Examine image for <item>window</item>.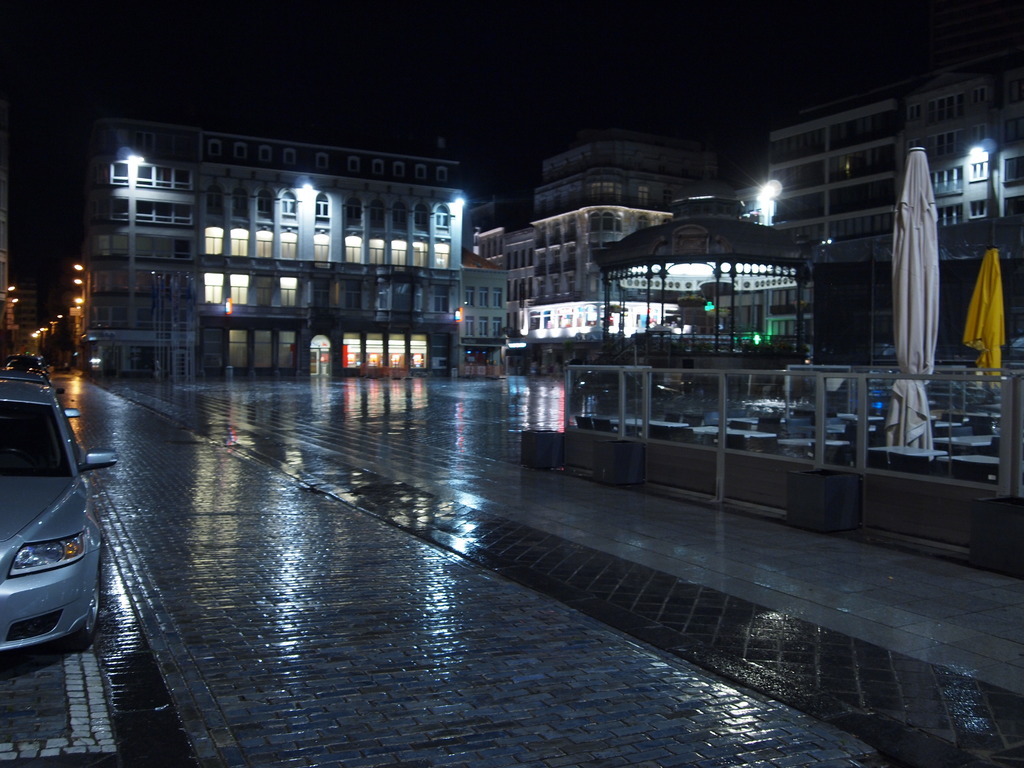
Examination result: <box>283,235,294,259</box>.
